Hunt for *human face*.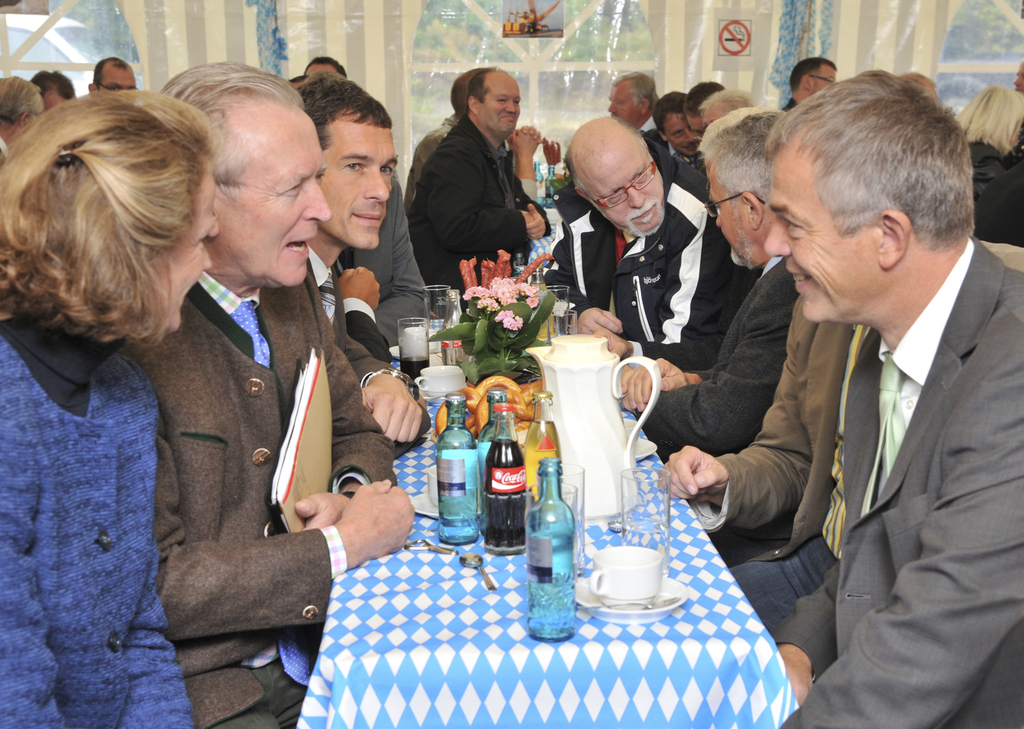
Hunted down at (x1=710, y1=163, x2=750, y2=268).
